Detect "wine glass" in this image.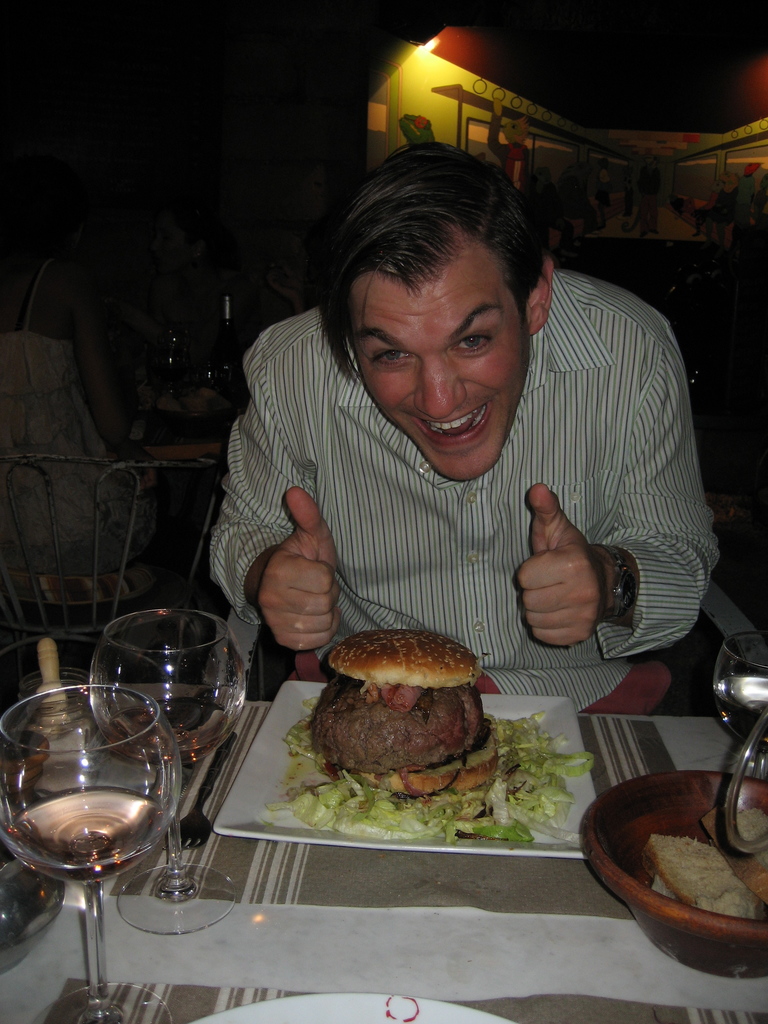
Detection: 86/607/246/939.
